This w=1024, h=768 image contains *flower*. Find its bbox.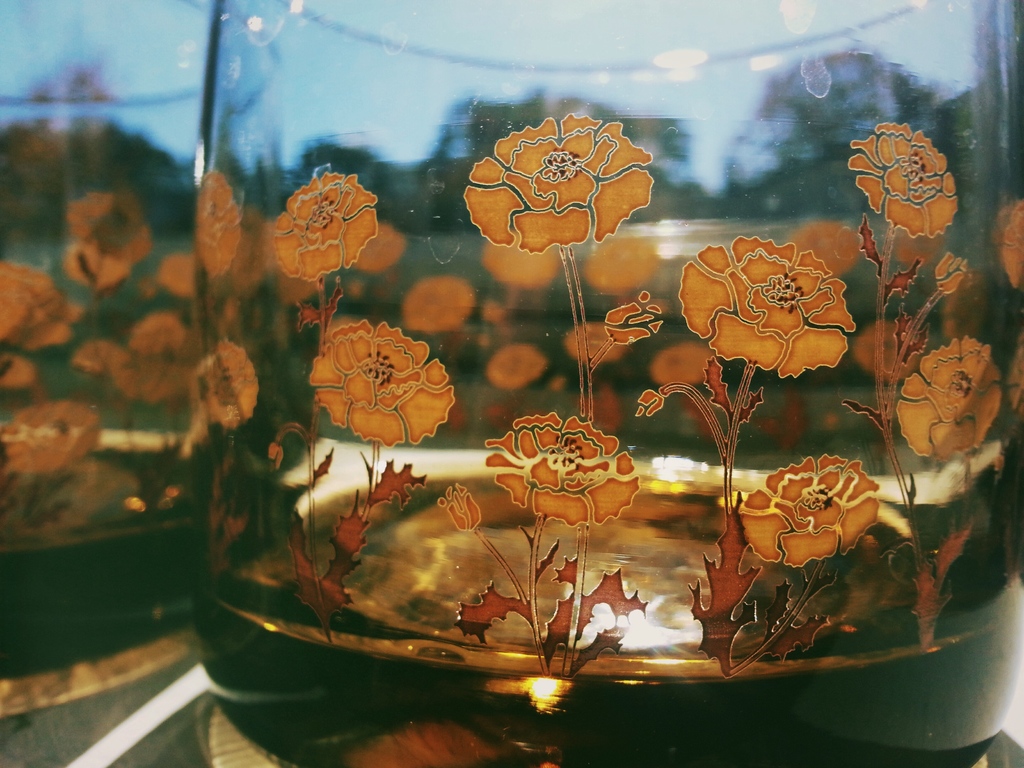
<bbox>129, 311, 198, 400</bbox>.
